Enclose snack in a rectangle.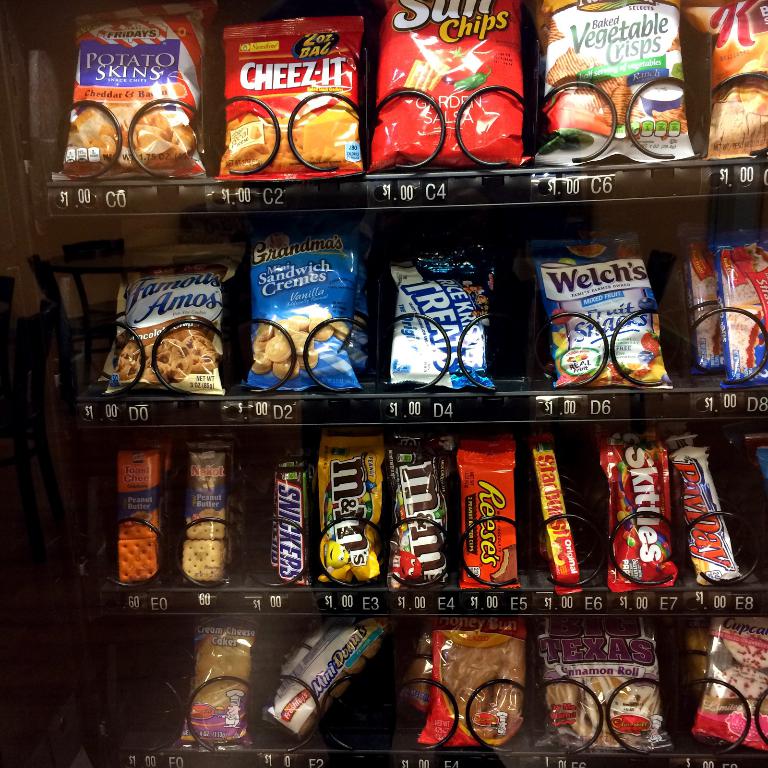
{"left": 312, "top": 448, "right": 387, "bottom": 582}.
